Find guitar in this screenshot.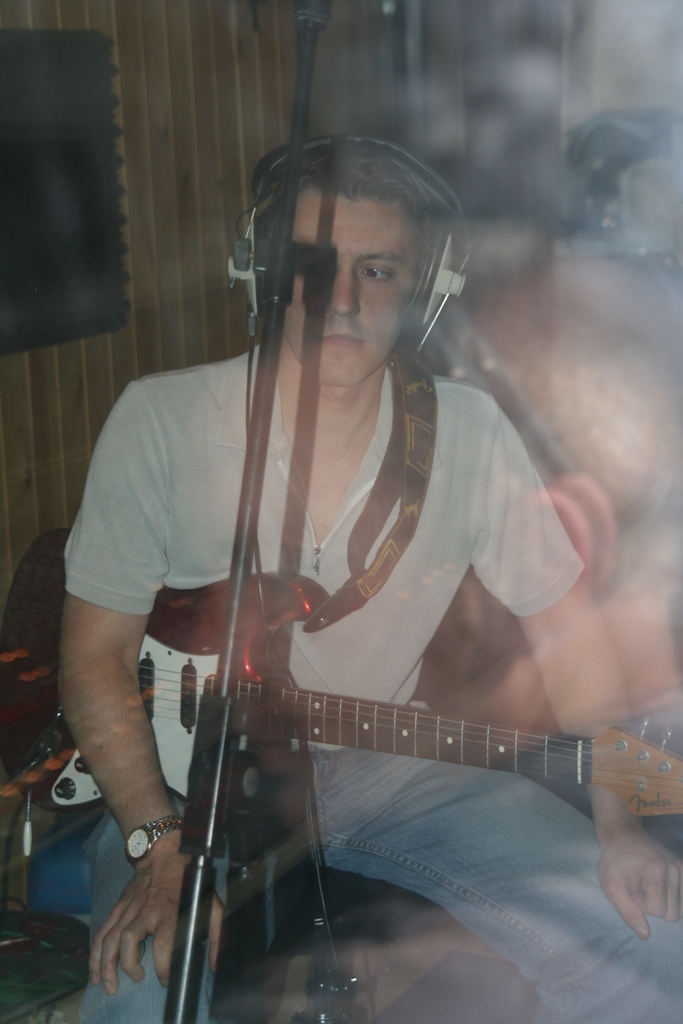
The bounding box for guitar is l=0, t=561, r=682, b=819.
